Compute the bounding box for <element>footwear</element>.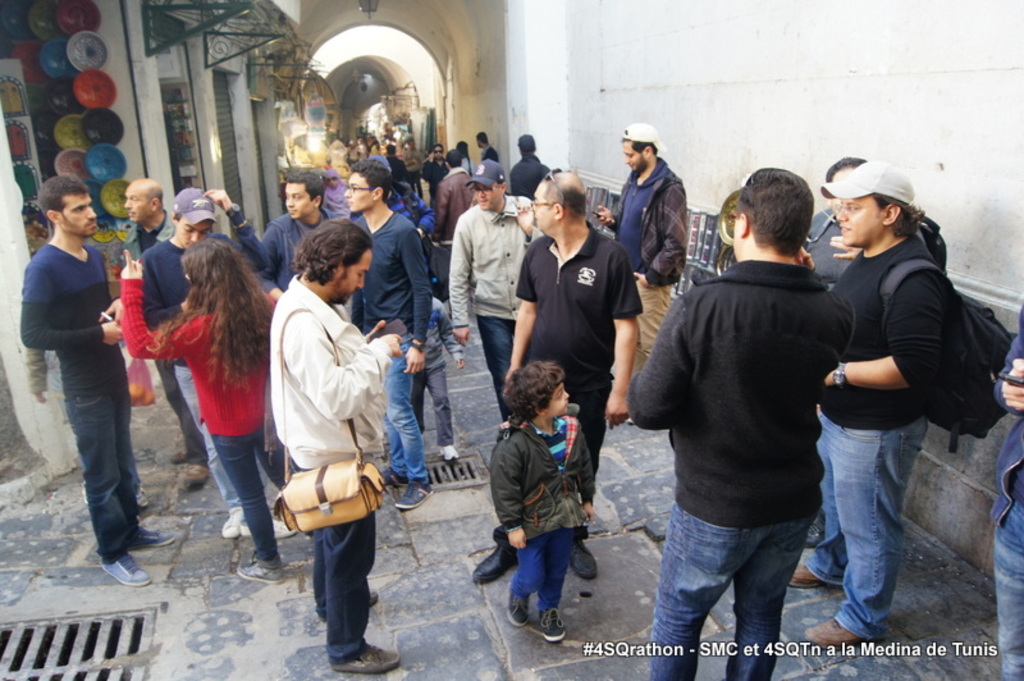
(792, 557, 829, 591).
